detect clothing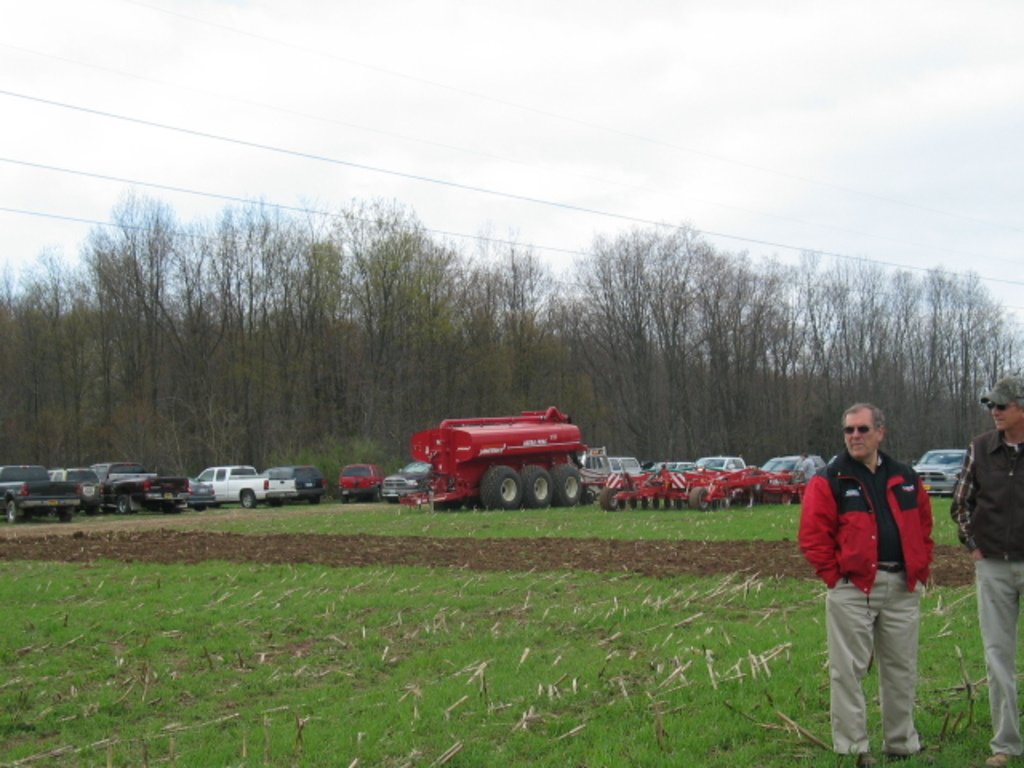
950, 422, 1022, 758
